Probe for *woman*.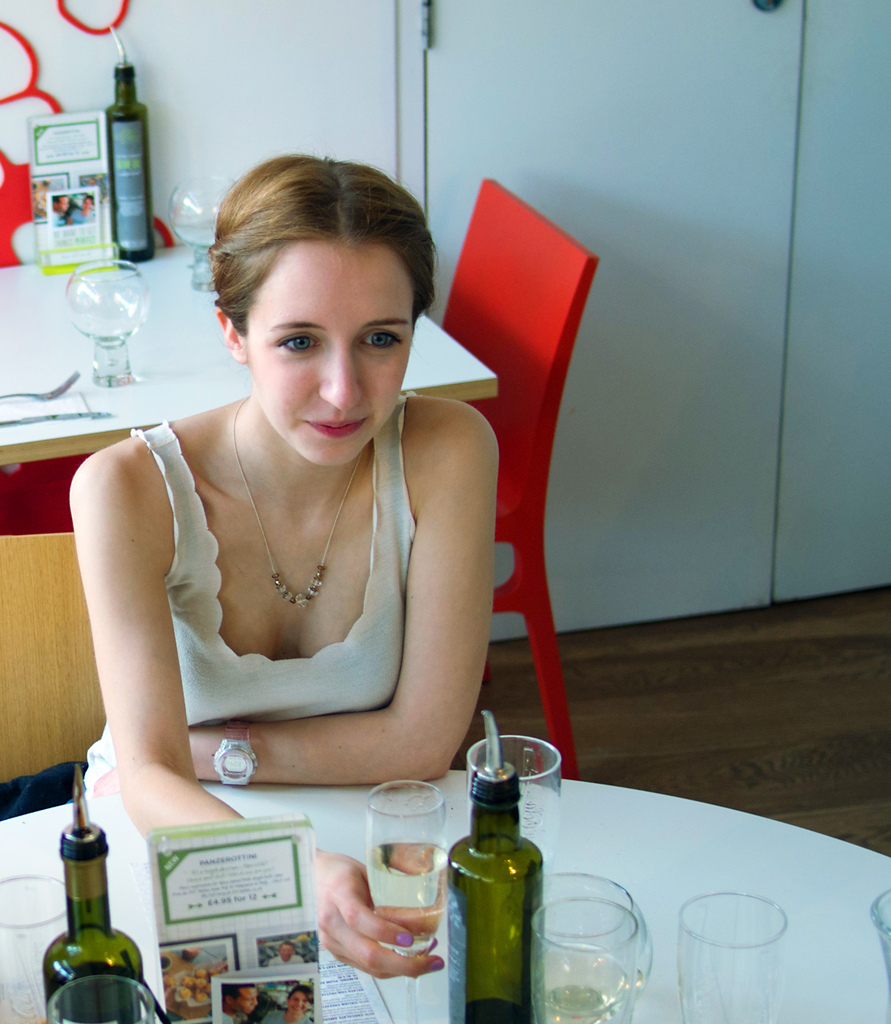
Probe result: bbox=[54, 111, 531, 897].
